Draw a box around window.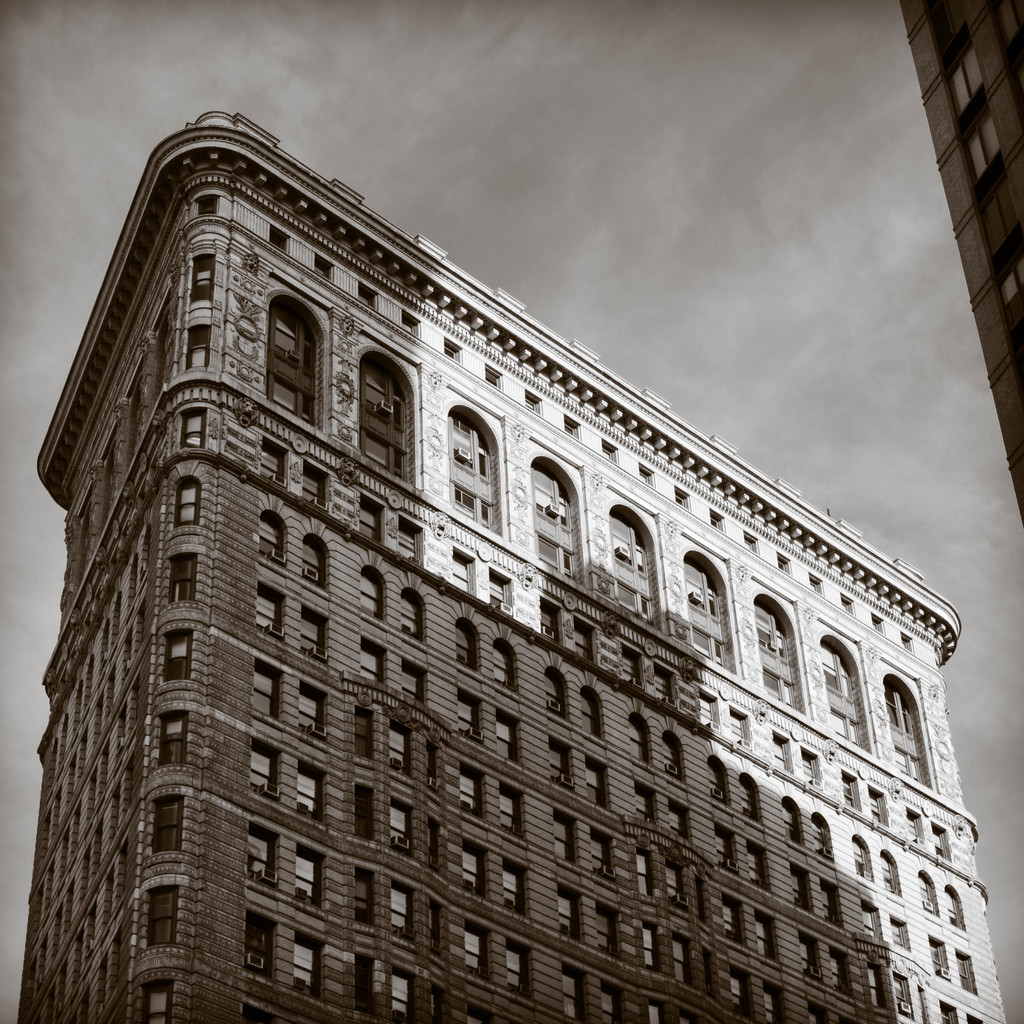
(505,948,521,991).
